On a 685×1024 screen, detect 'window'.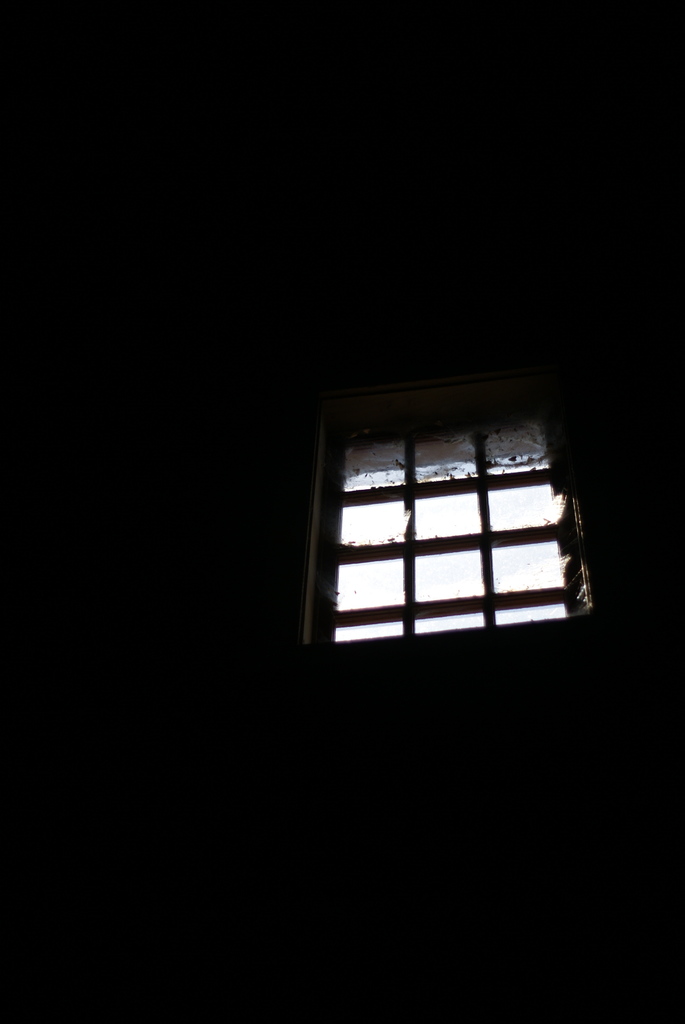
region(305, 410, 565, 660).
